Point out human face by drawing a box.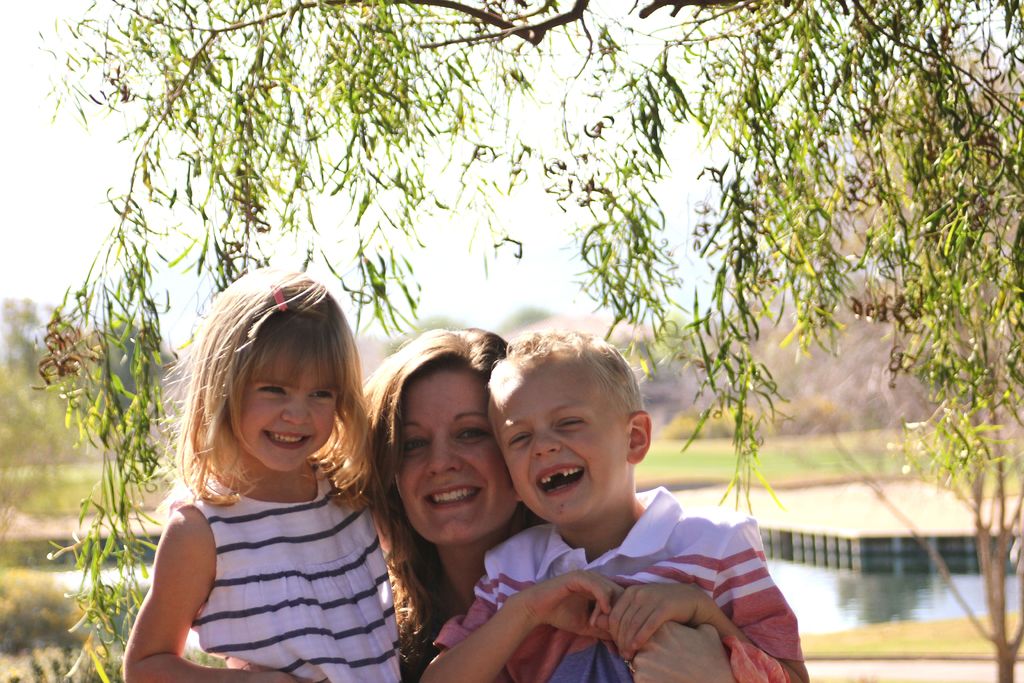
bbox=[227, 343, 340, 472].
